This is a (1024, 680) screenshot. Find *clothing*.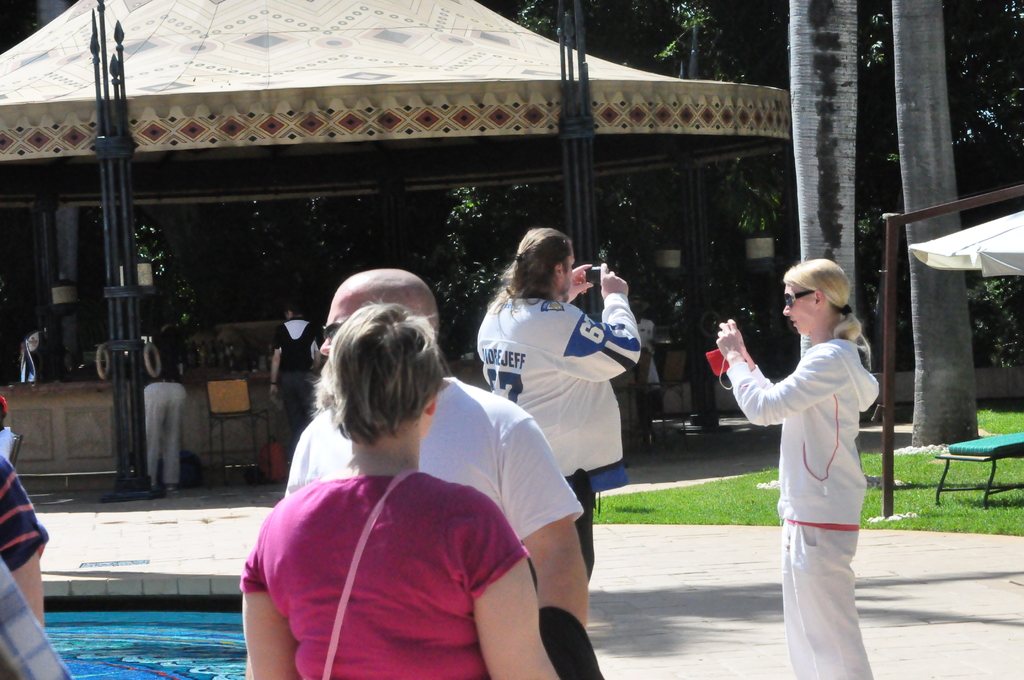
Bounding box: x1=282 y1=375 x2=577 y2=555.
